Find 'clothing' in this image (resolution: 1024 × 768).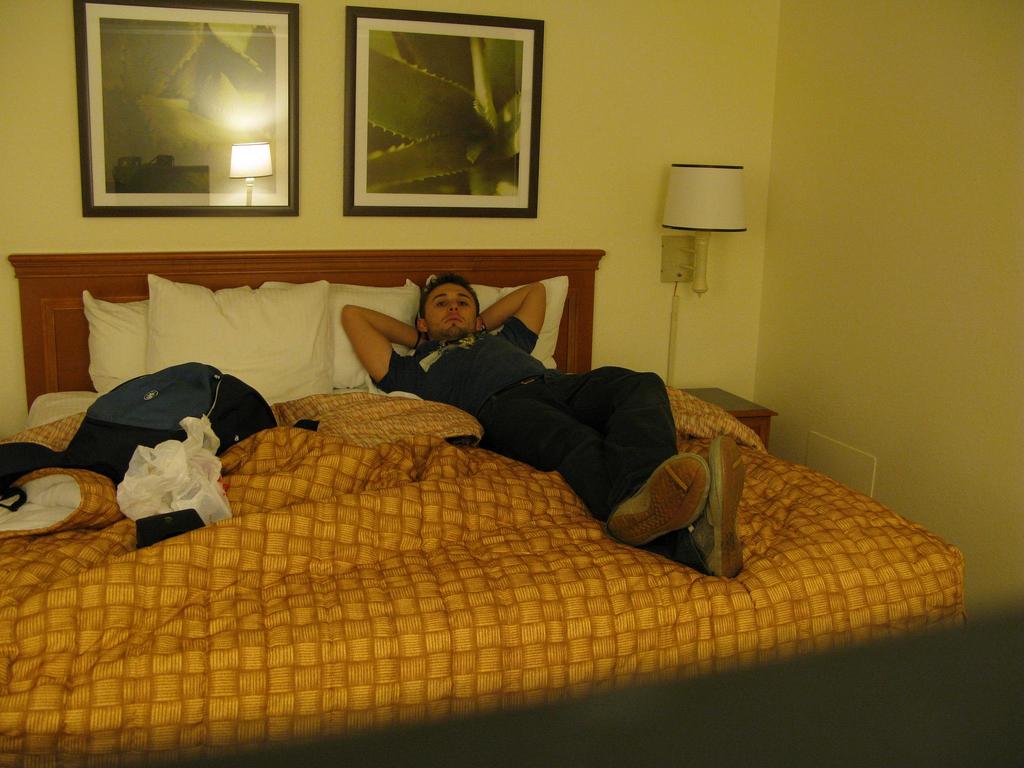
<bbox>369, 316, 710, 576</bbox>.
